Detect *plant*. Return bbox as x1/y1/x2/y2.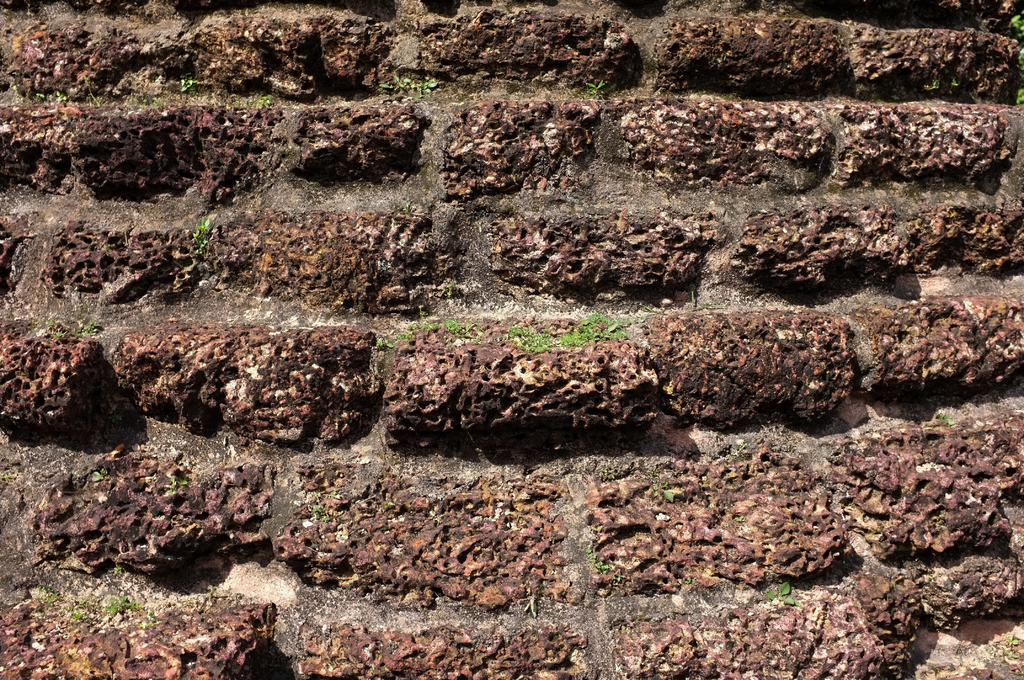
101/594/140/615.
